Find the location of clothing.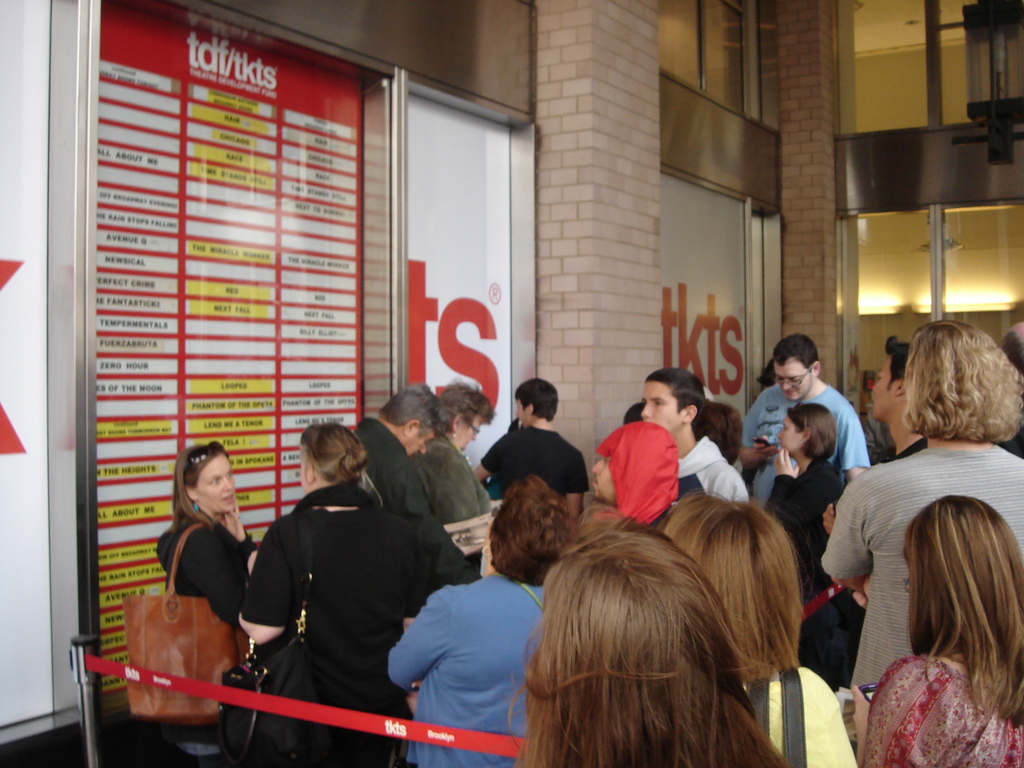
Location: (483,422,588,500).
